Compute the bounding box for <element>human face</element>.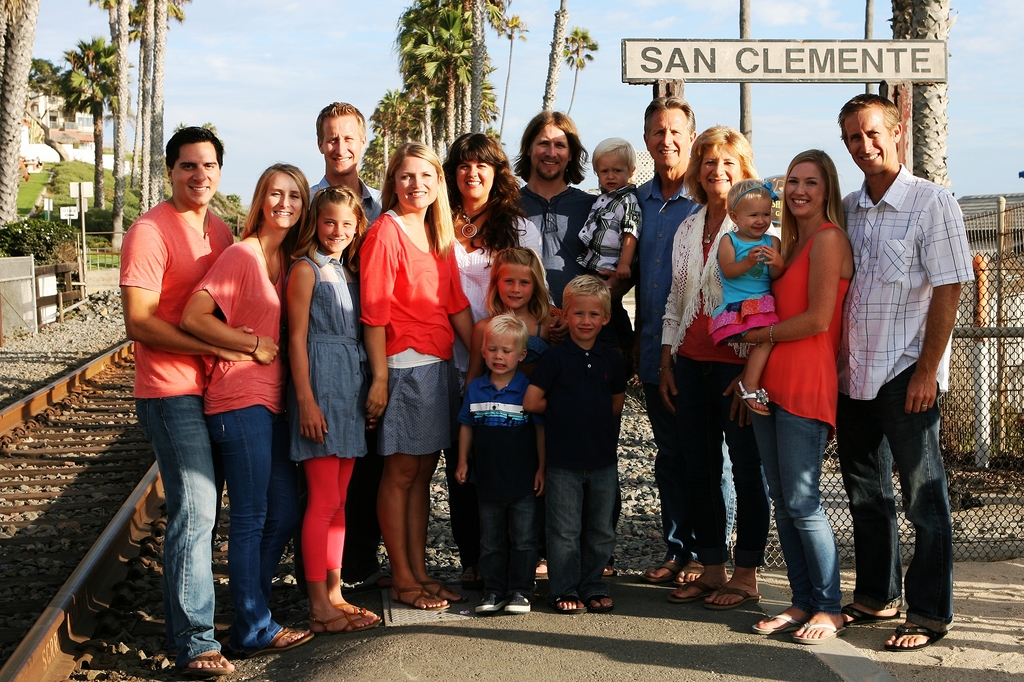
Rect(320, 112, 362, 177).
